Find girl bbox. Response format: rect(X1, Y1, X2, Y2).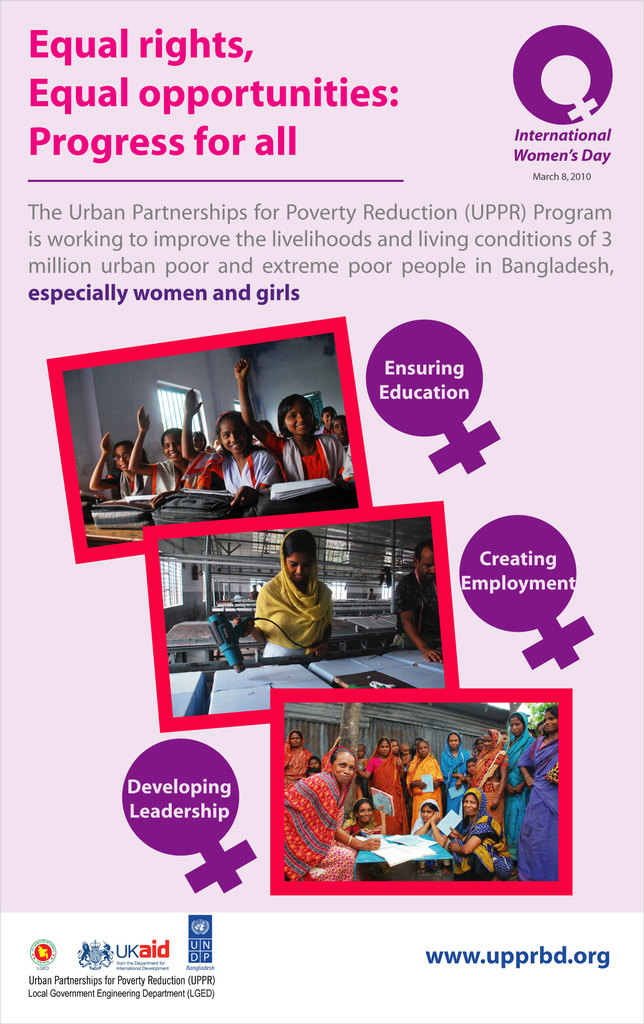
rect(186, 412, 282, 507).
